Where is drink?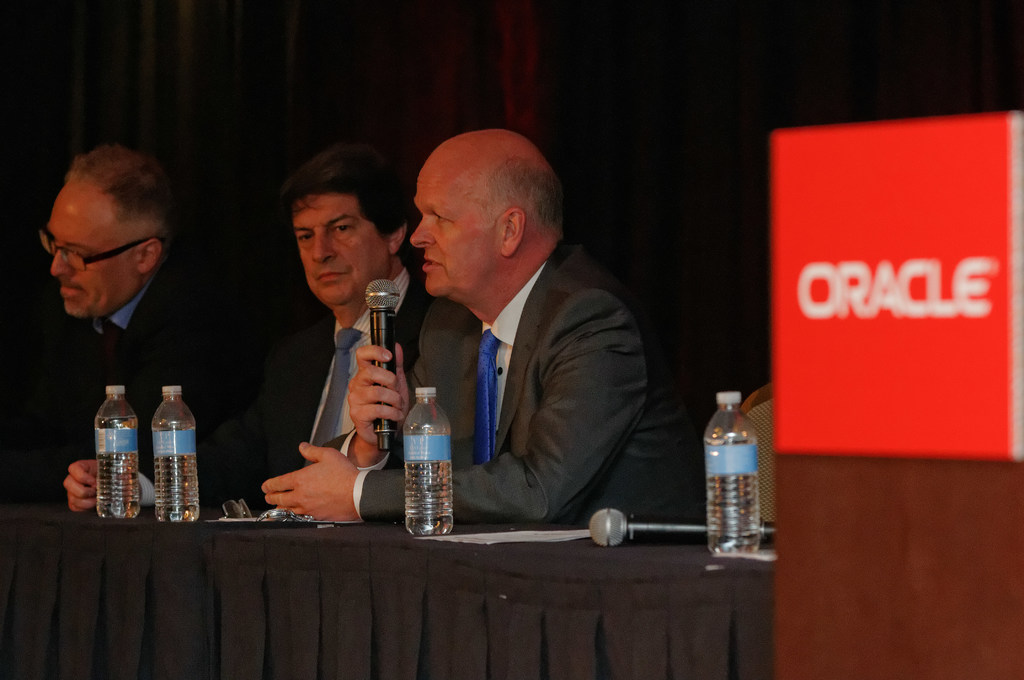
703:390:760:555.
